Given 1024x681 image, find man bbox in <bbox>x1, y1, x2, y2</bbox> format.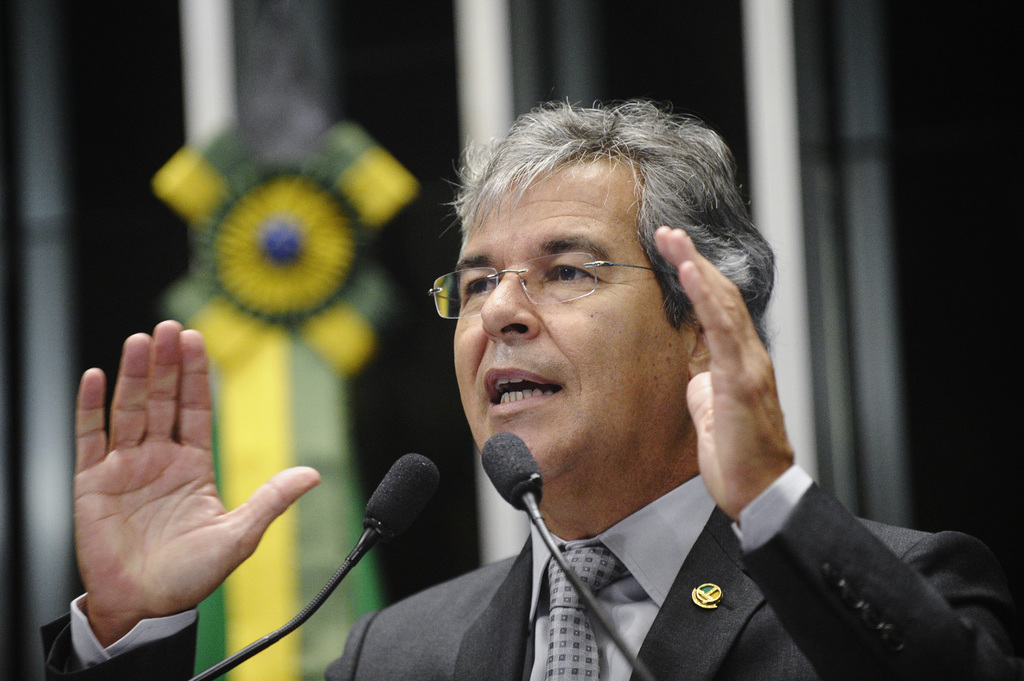
<bbox>43, 97, 1016, 680</bbox>.
